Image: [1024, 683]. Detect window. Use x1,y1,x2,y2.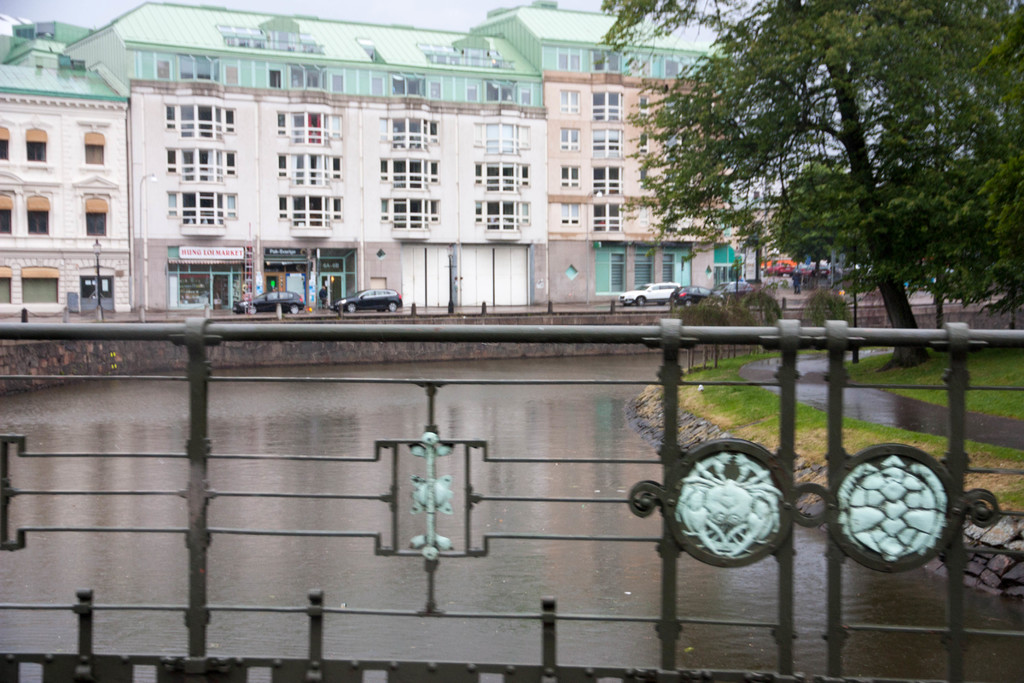
385,161,433,184.
